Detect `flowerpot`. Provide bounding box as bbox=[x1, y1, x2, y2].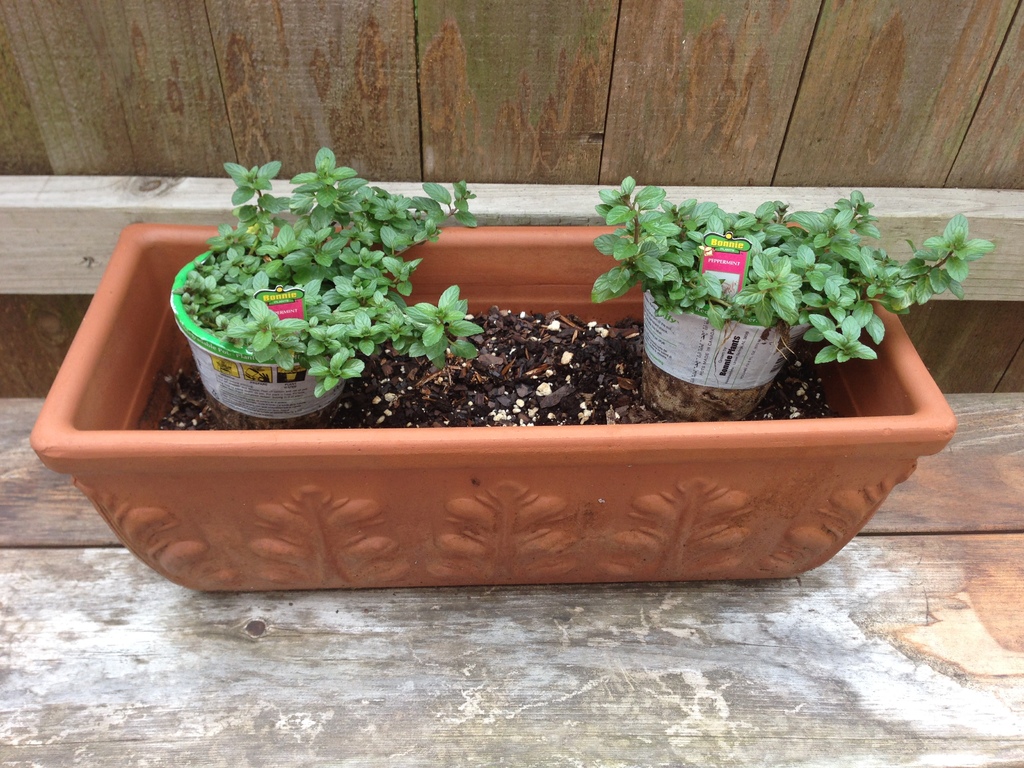
bbox=[33, 214, 958, 593].
